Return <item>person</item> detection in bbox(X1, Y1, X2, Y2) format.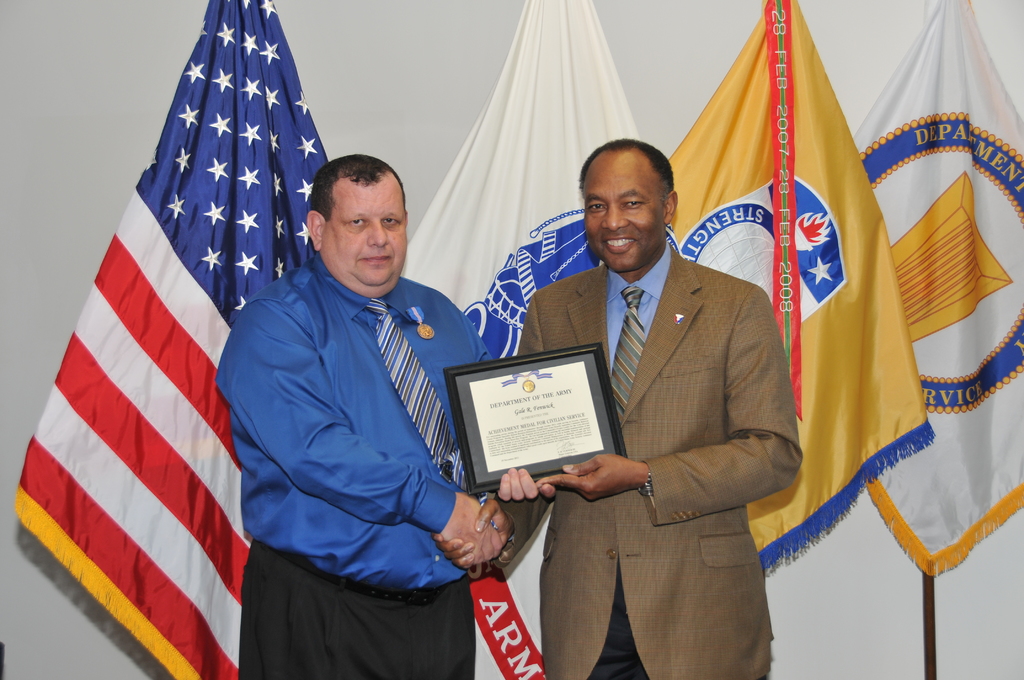
bbox(215, 154, 516, 679).
